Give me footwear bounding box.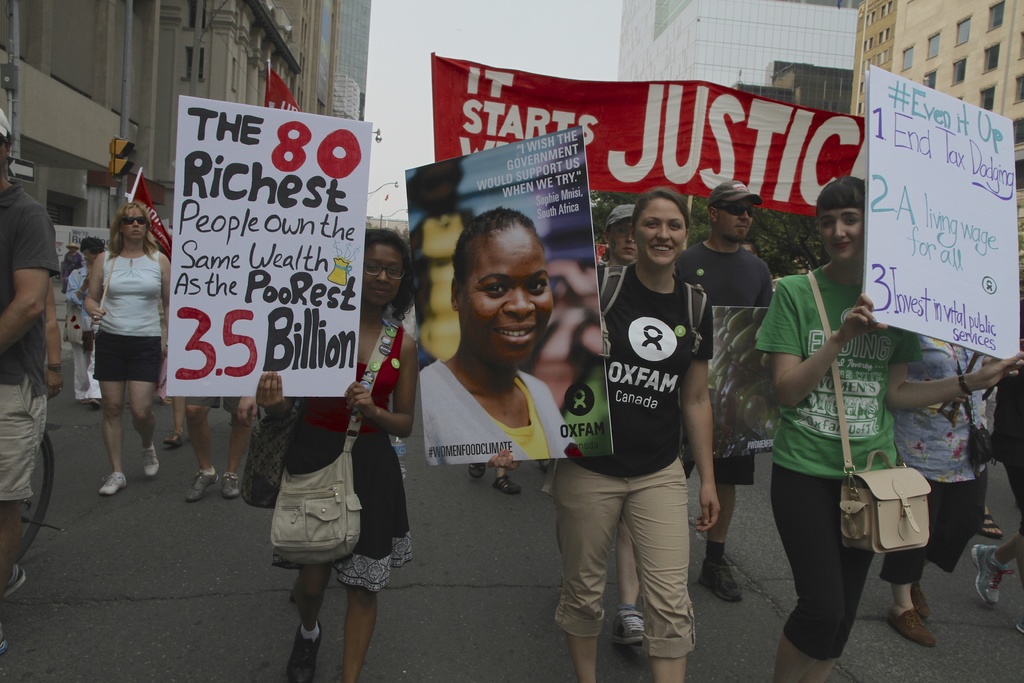
186/469/218/504.
